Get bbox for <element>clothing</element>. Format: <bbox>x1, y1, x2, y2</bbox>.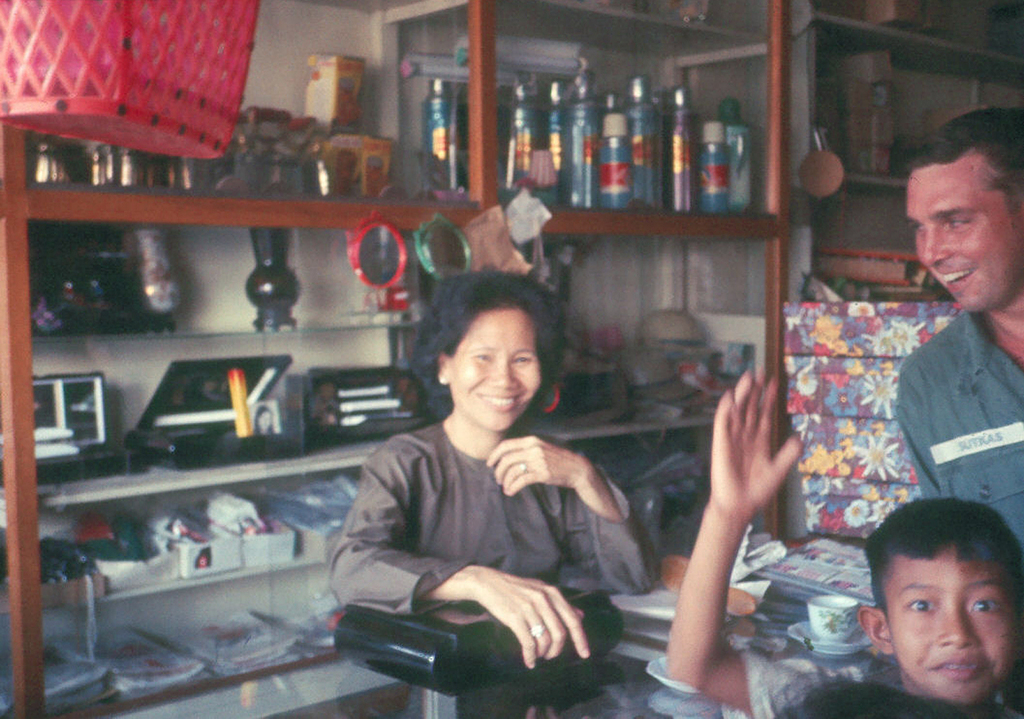
<bbox>335, 416, 657, 617</bbox>.
